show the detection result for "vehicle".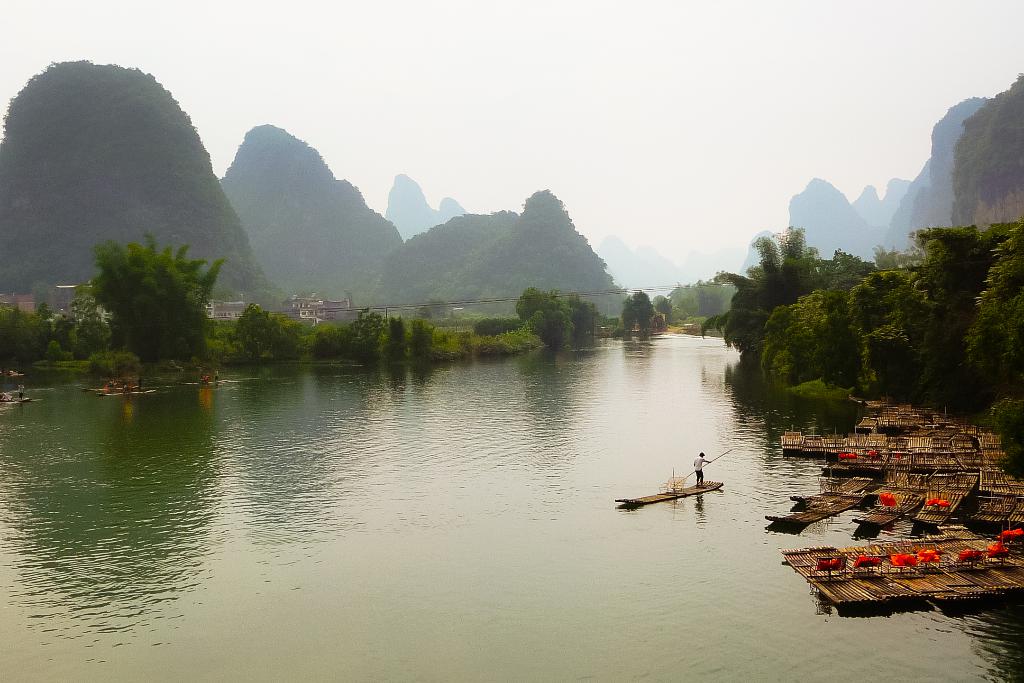
x1=637, y1=463, x2=734, y2=523.
